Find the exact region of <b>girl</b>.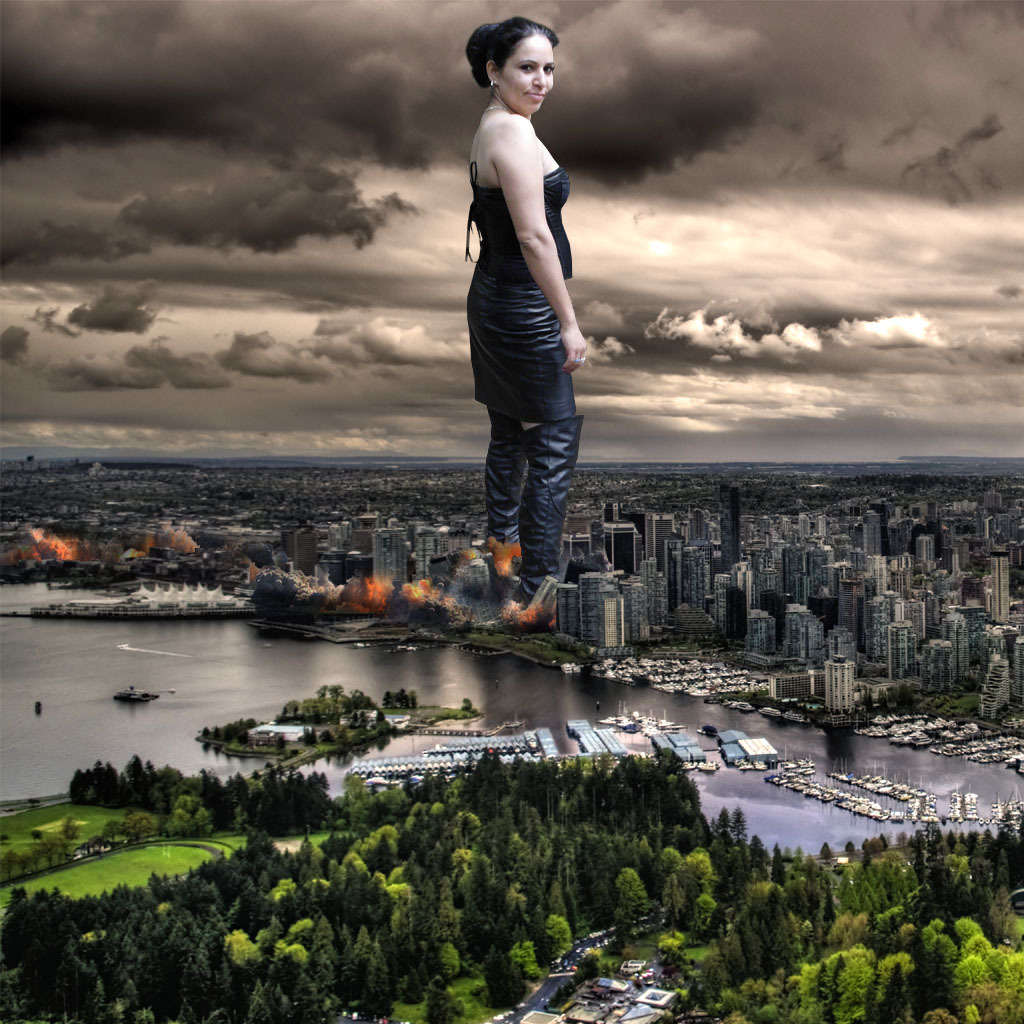
Exact region: bbox=[465, 16, 592, 622].
